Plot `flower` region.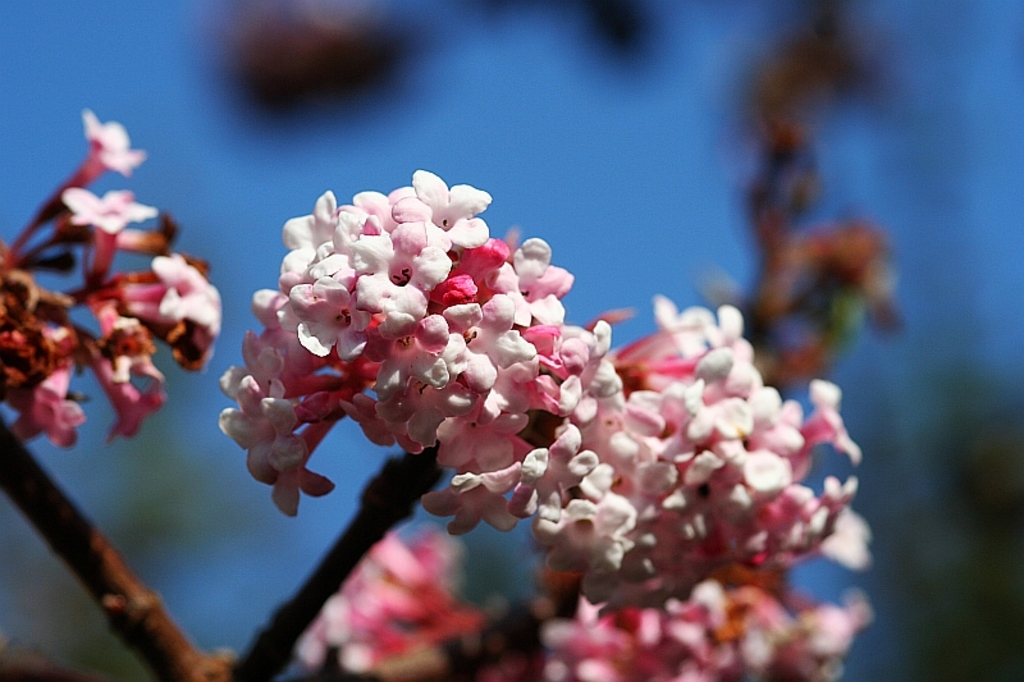
Plotted at BBox(14, 372, 84, 457).
